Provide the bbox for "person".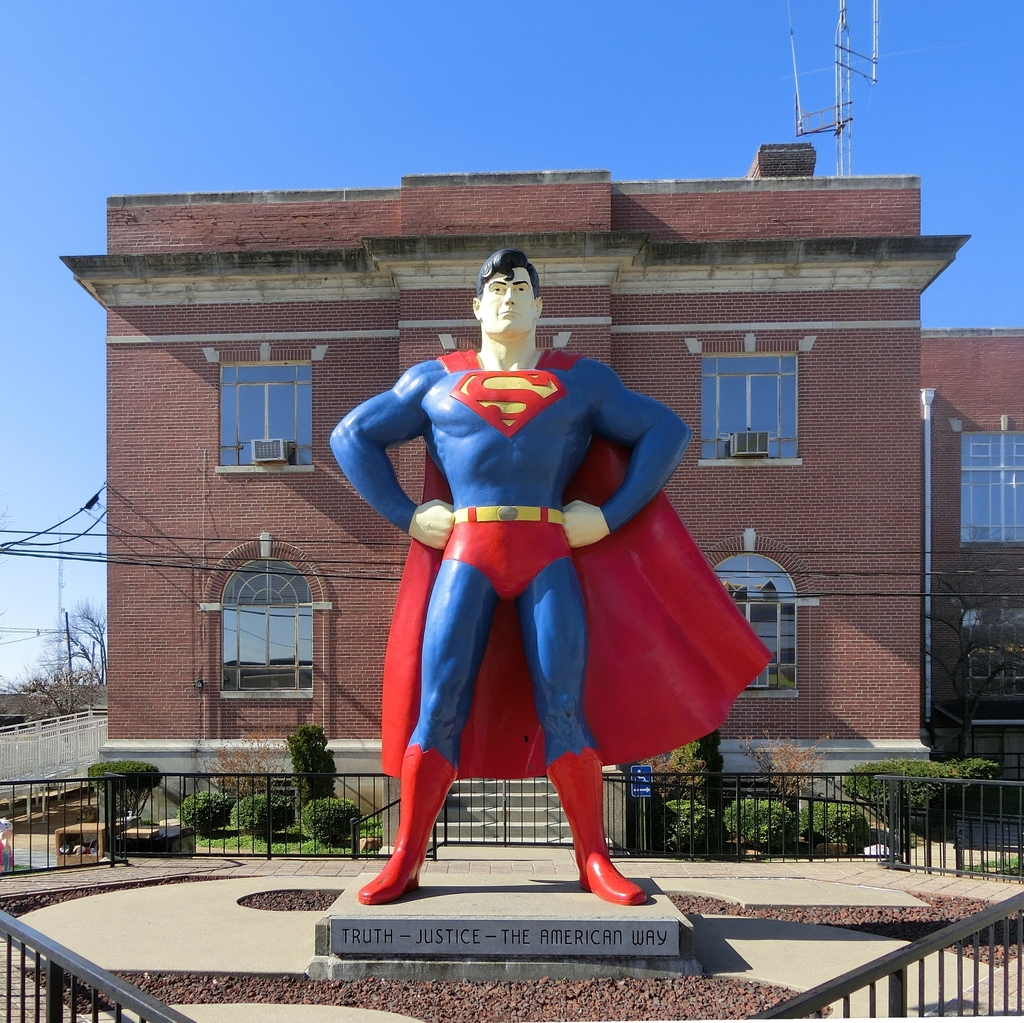
<box>388,217,744,944</box>.
